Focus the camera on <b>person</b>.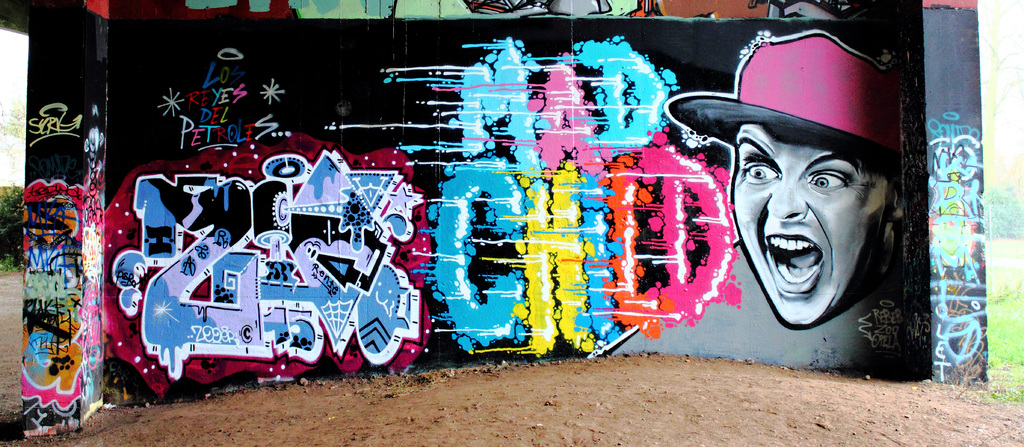
Focus region: x1=672, y1=30, x2=936, y2=329.
